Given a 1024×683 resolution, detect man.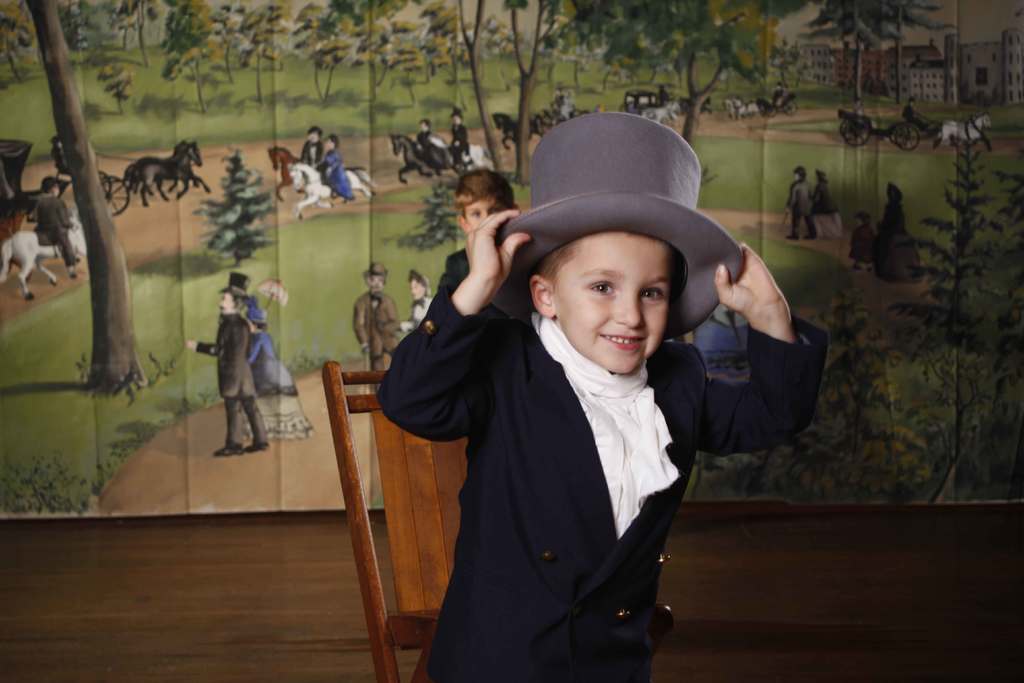
region(193, 277, 283, 463).
